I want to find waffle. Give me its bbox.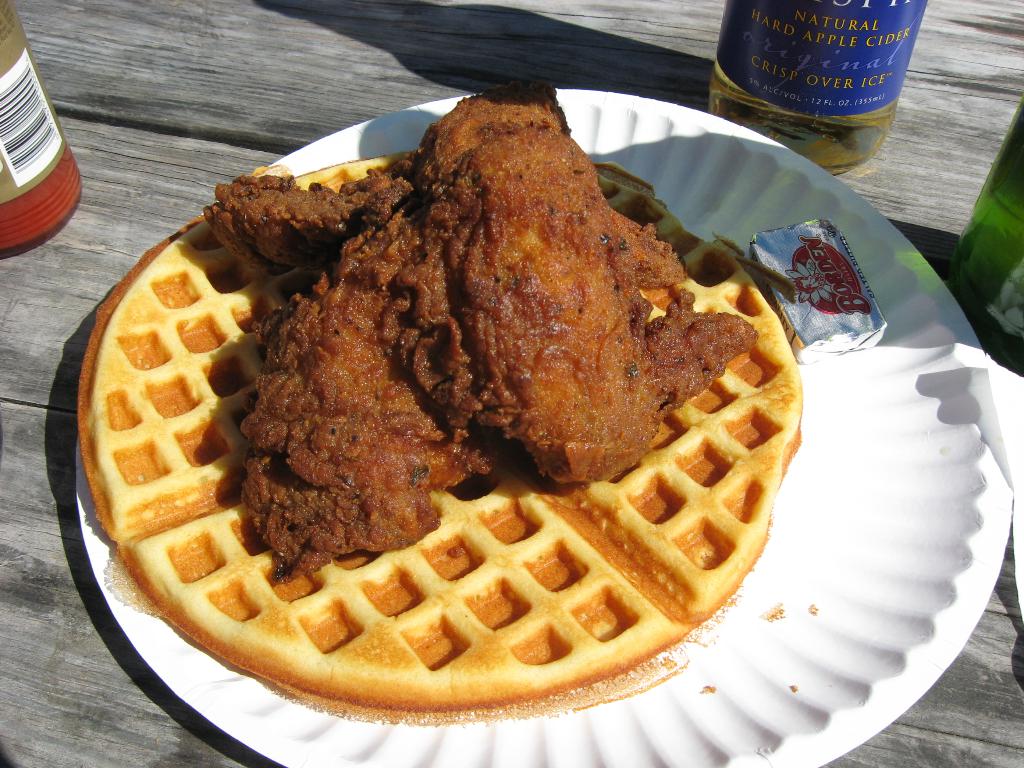
left=76, top=150, right=804, bottom=725.
